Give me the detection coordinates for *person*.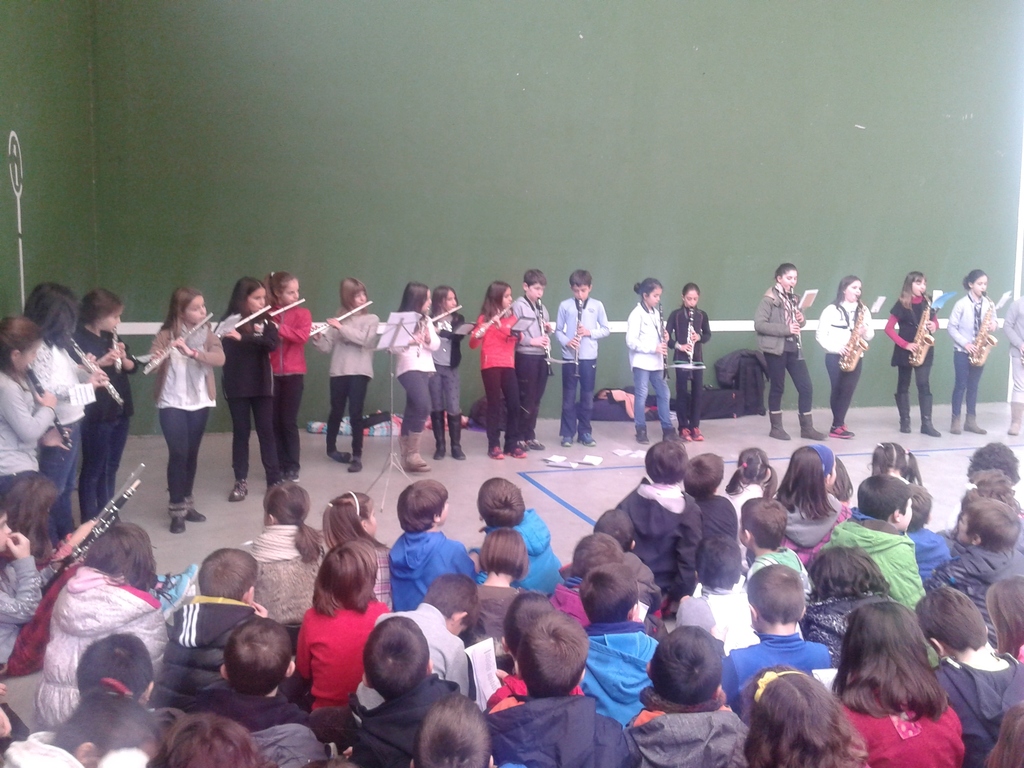
[1002, 285, 1023, 438].
